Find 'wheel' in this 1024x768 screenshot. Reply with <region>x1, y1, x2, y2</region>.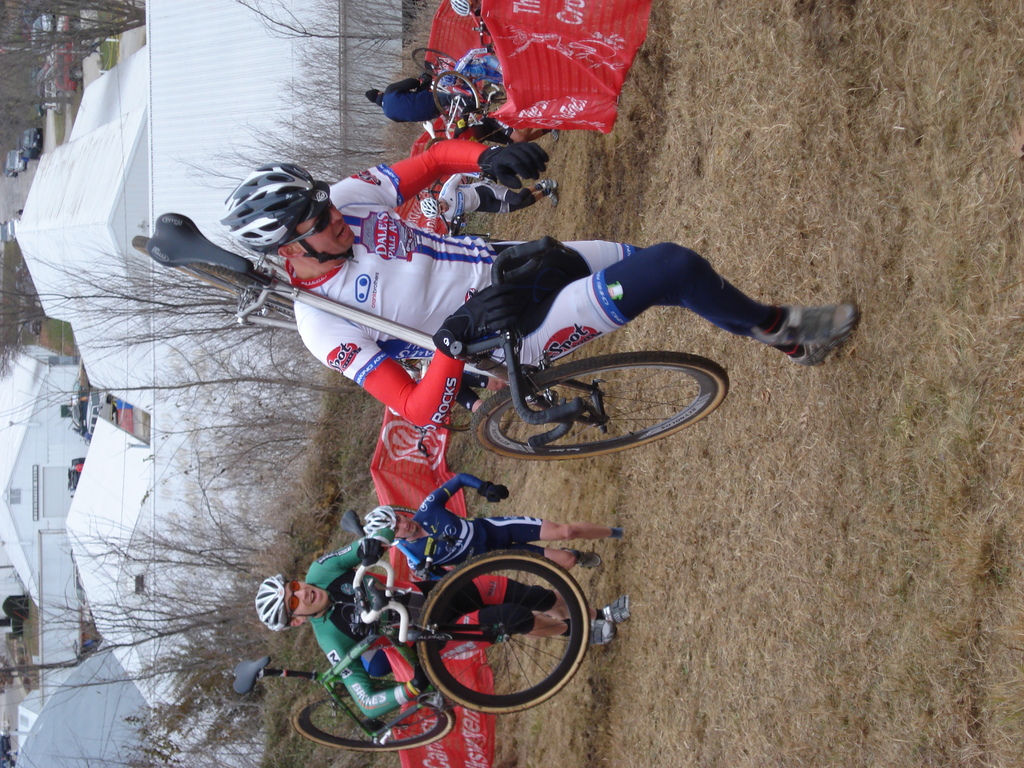
<region>389, 570, 616, 722</region>.
